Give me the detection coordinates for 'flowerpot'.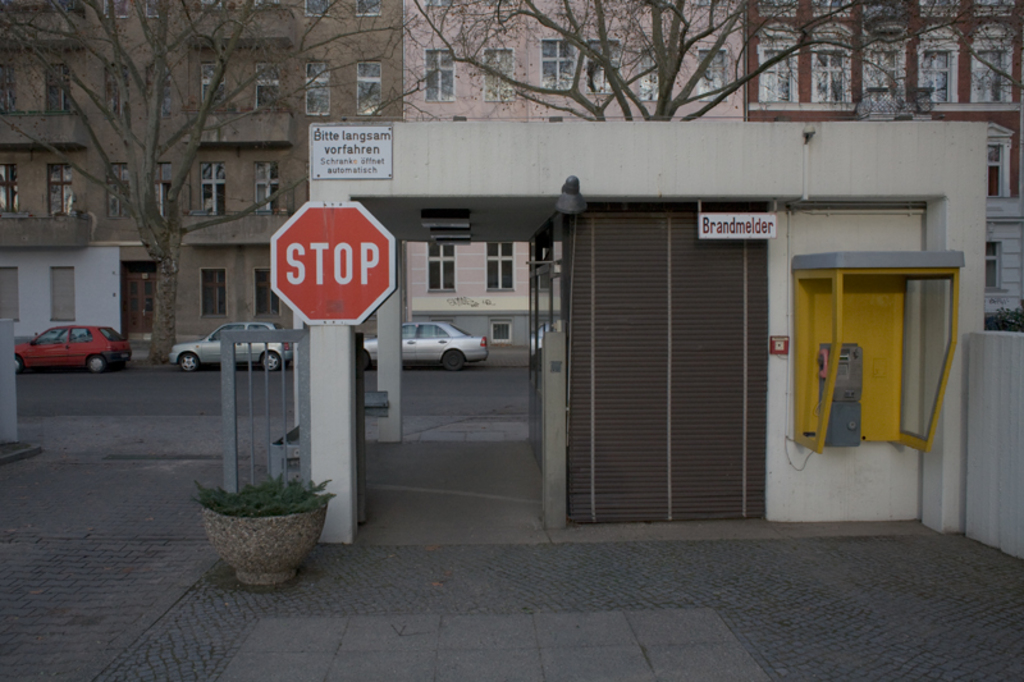
[197, 475, 329, 583].
